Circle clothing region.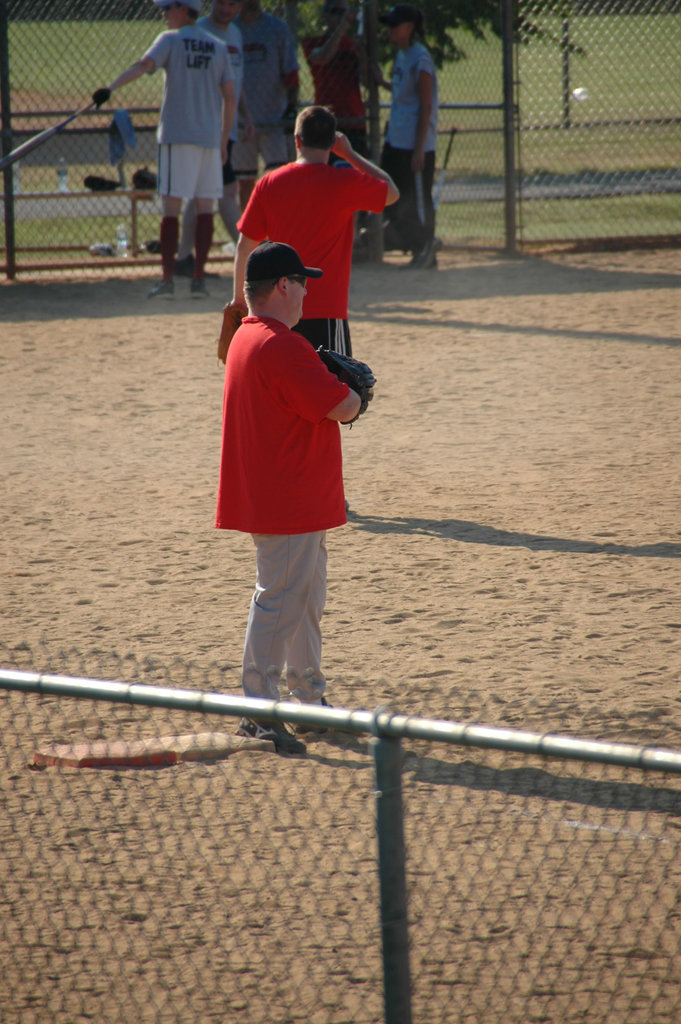
Region: region(165, 136, 224, 199).
